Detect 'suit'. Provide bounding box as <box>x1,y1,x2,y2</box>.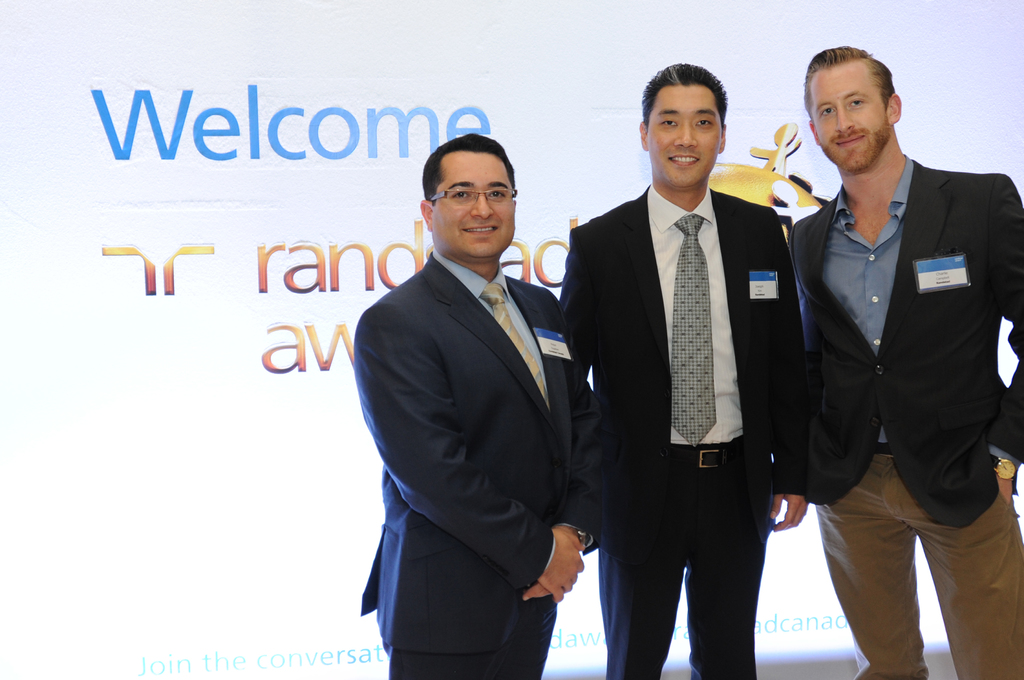
<box>556,175,806,679</box>.
